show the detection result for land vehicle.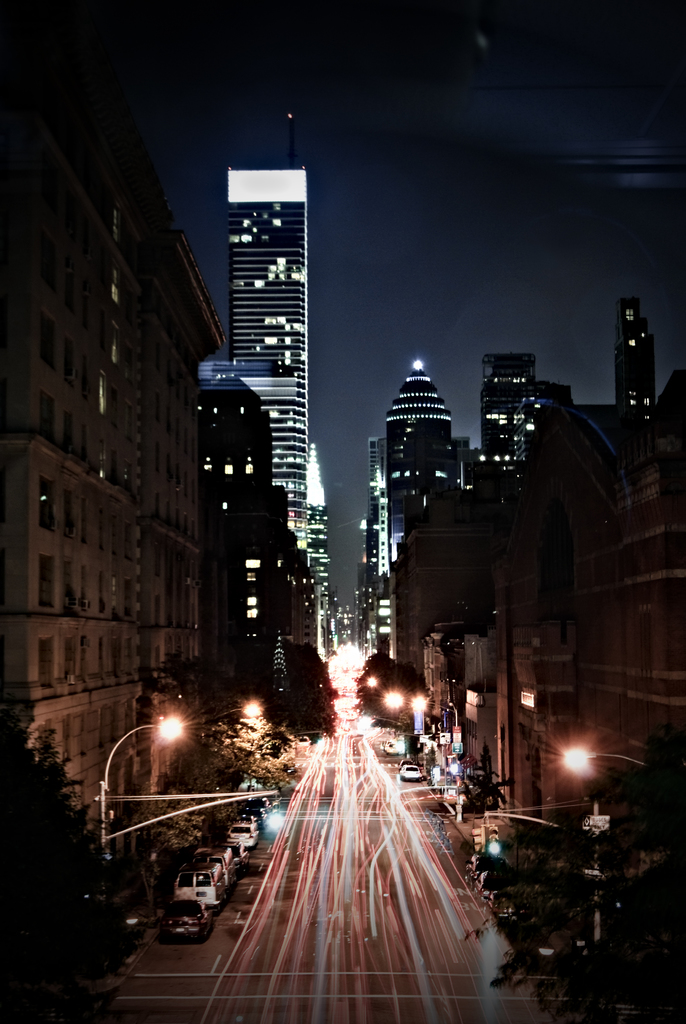
left=397, top=758, right=415, bottom=769.
